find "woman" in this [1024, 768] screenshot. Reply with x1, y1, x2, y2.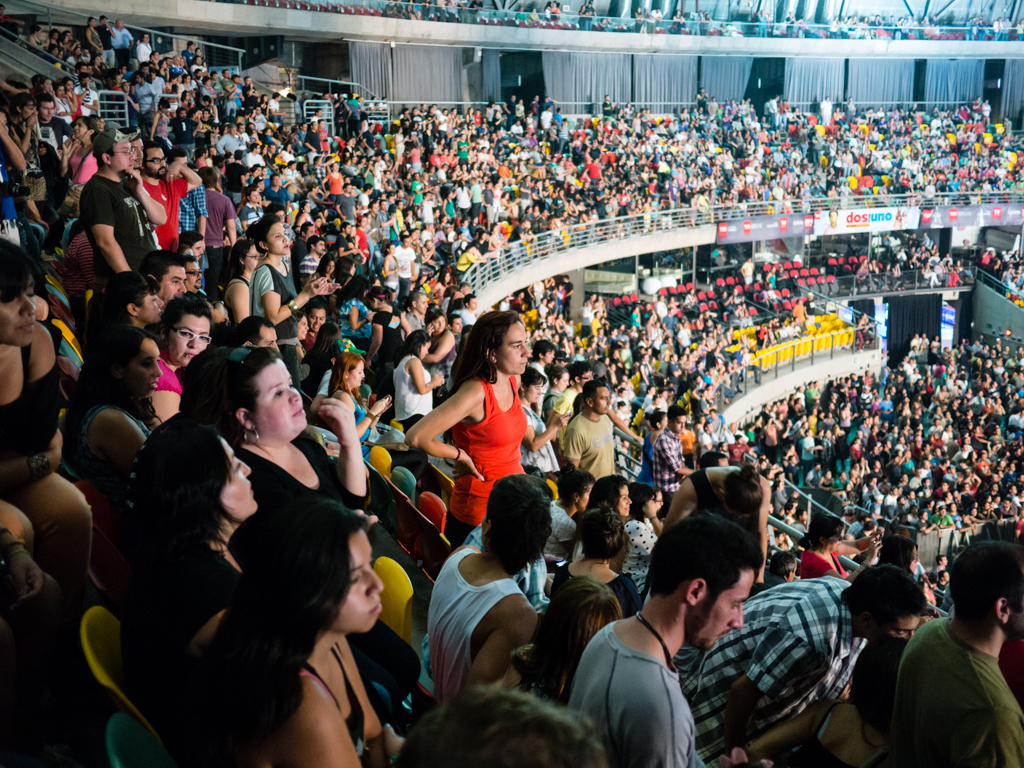
323, 346, 394, 465.
